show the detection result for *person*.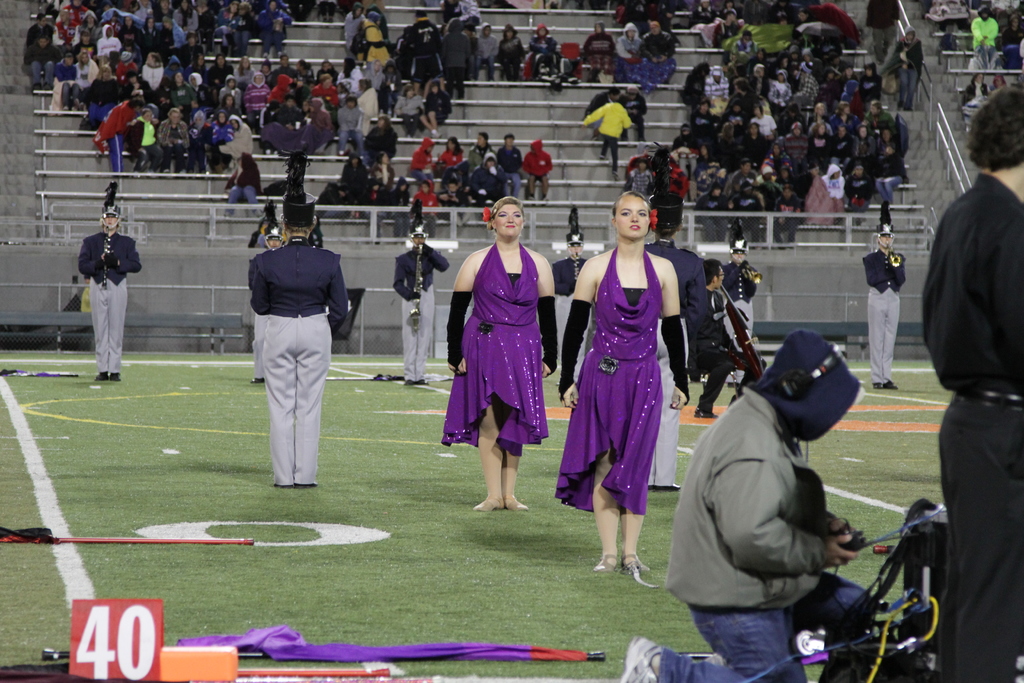
(x1=863, y1=201, x2=900, y2=385).
